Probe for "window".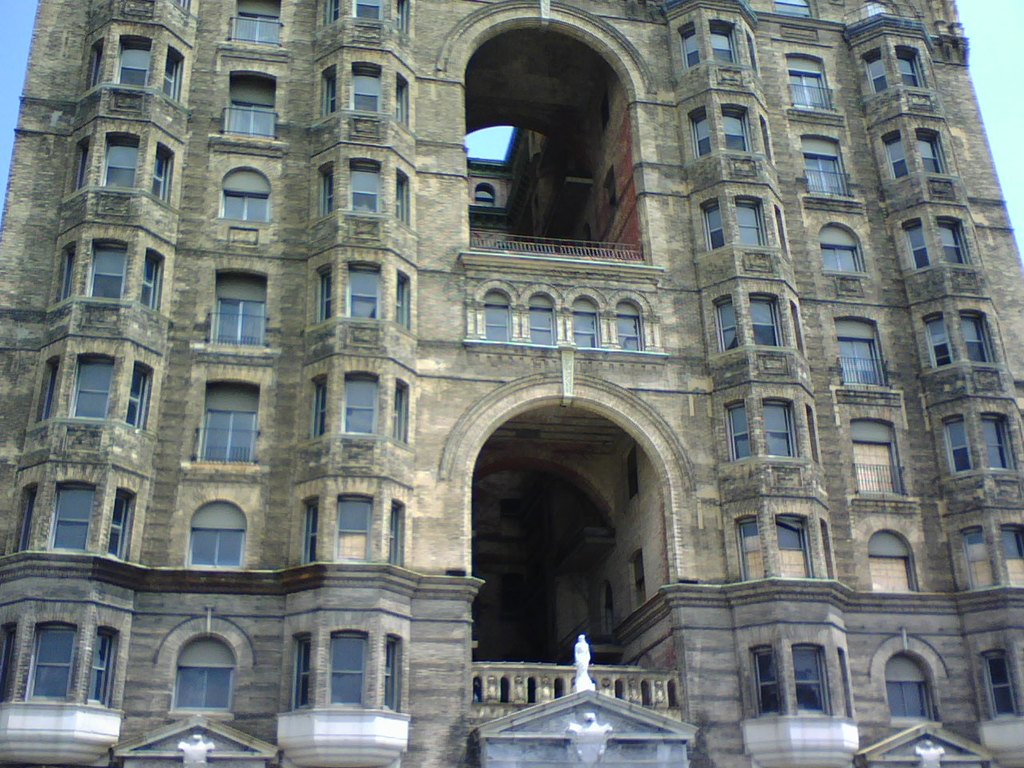
Probe result: box(681, 36, 699, 70).
